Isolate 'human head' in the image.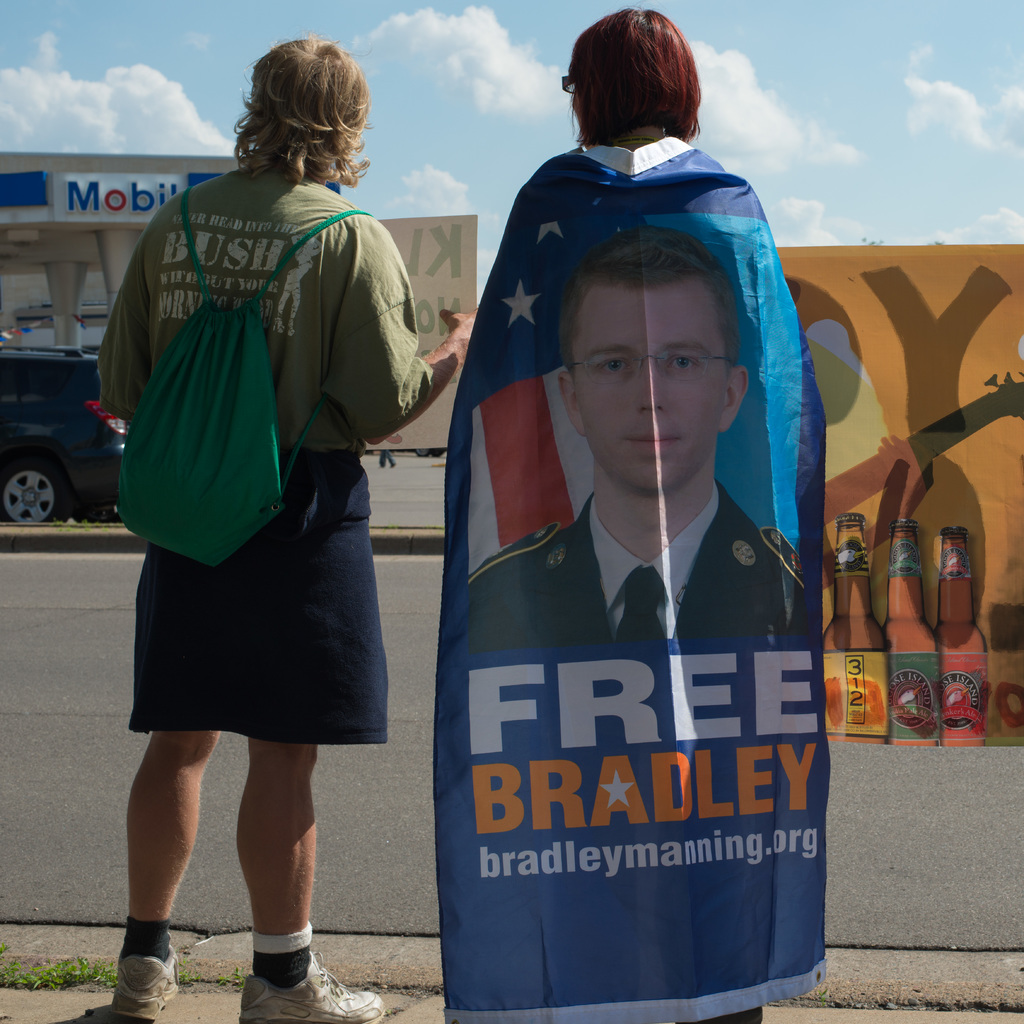
Isolated region: (559, 223, 749, 493).
